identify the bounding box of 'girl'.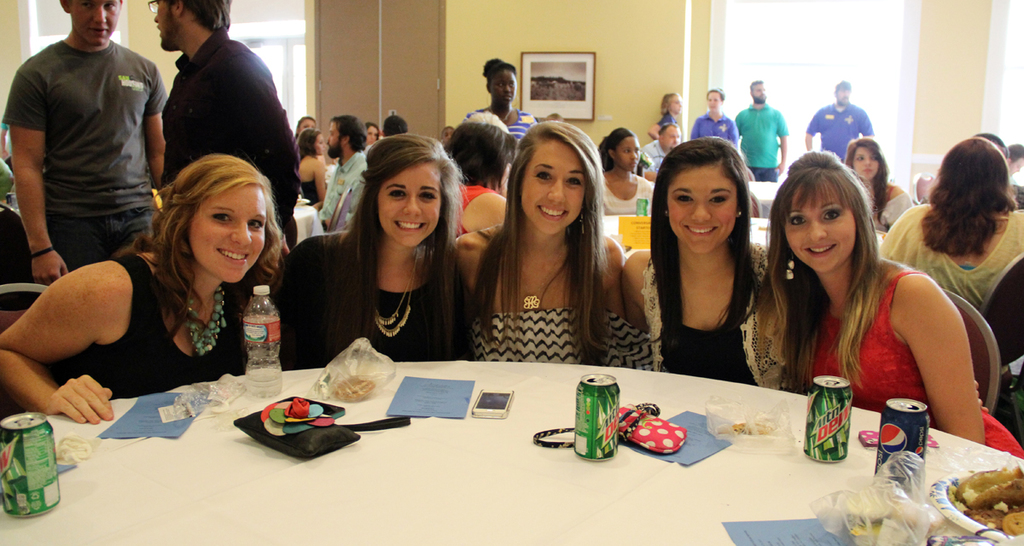
(left=293, top=115, right=316, bottom=139).
